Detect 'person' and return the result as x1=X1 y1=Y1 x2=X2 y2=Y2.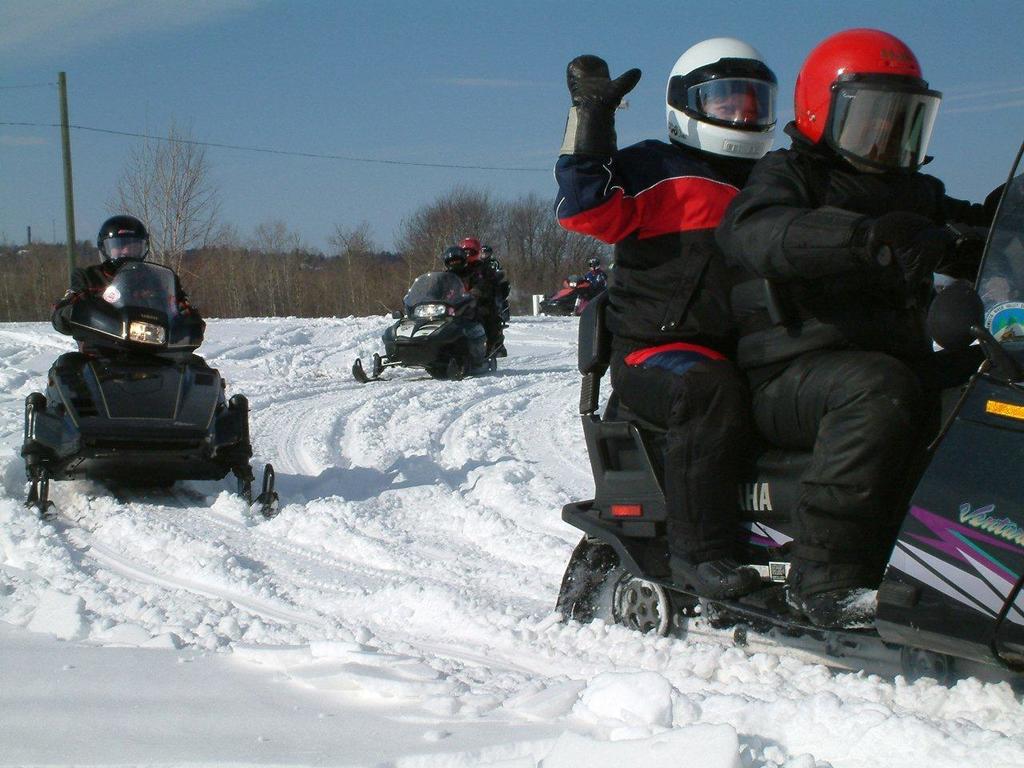
x1=715 y1=30 x2=1023 y2=630.
